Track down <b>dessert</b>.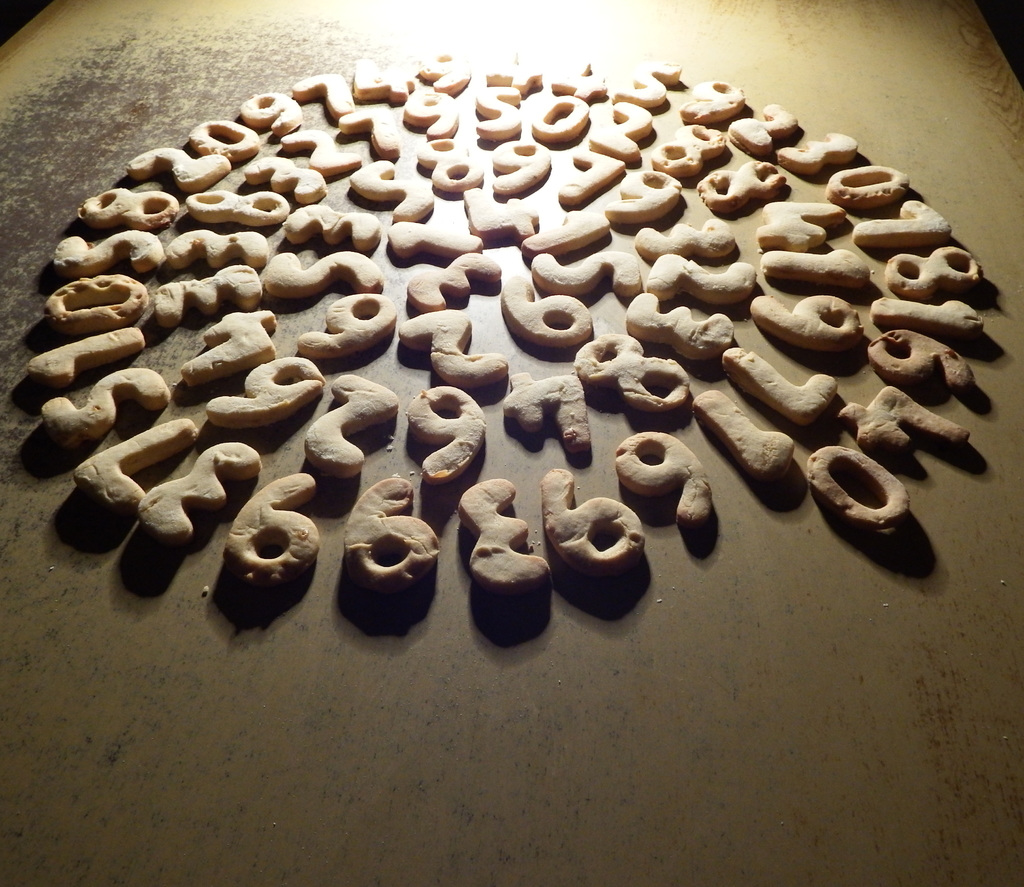
Tracked to <region>279, 131, 364, 174</region>.
